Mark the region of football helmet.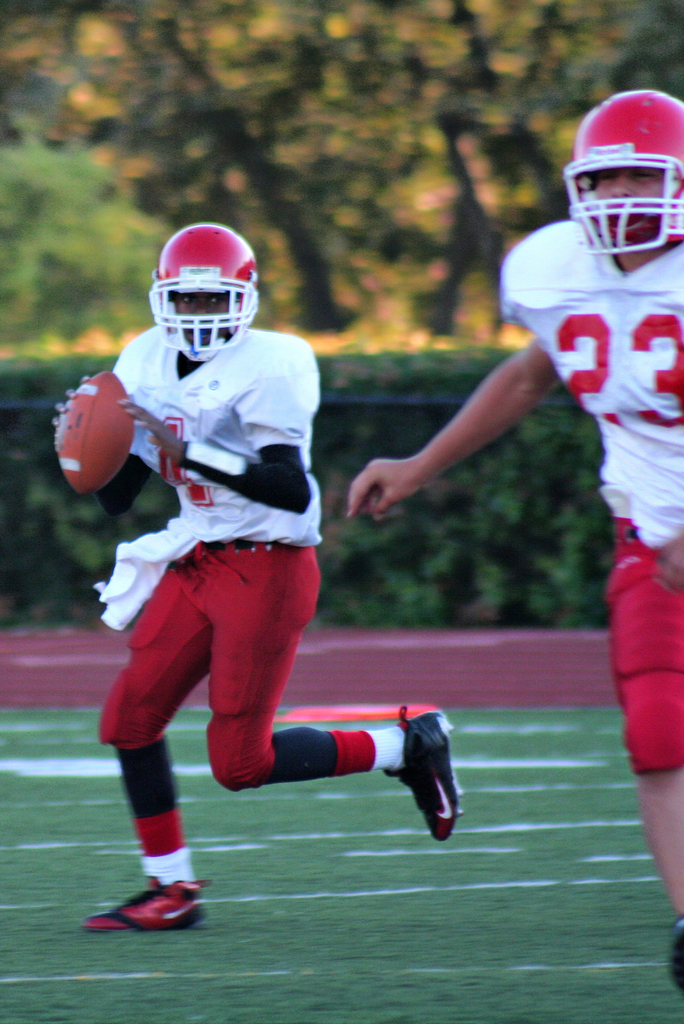
Region: 147:216:261:366.
